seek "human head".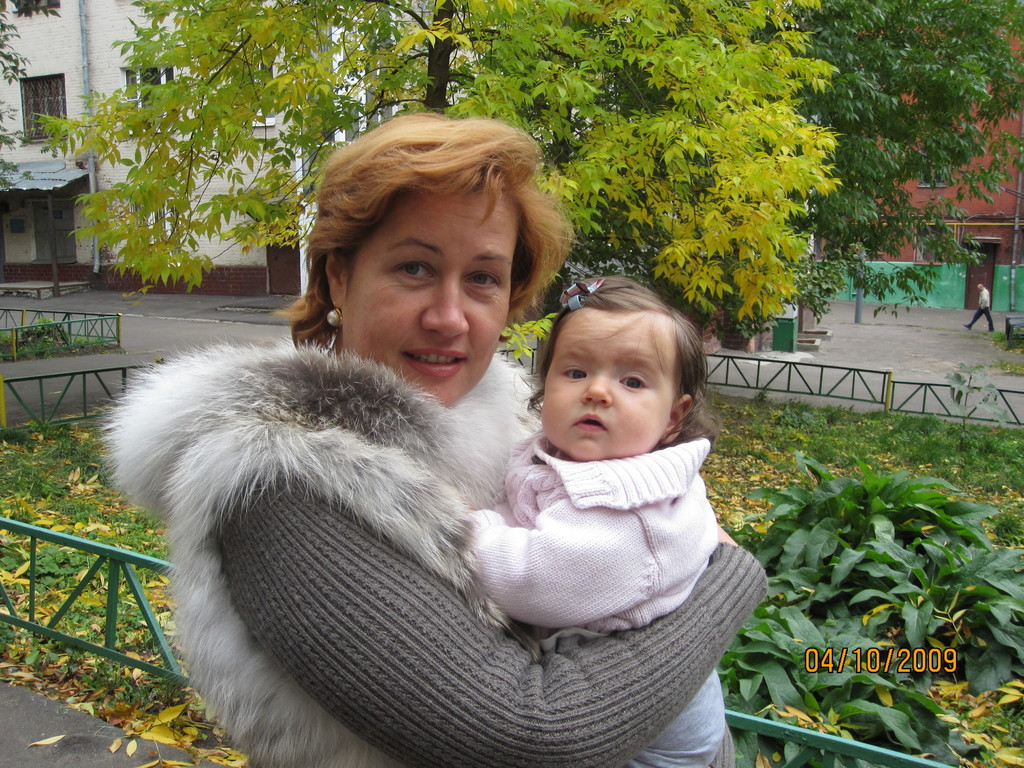
523 277 713 461.
